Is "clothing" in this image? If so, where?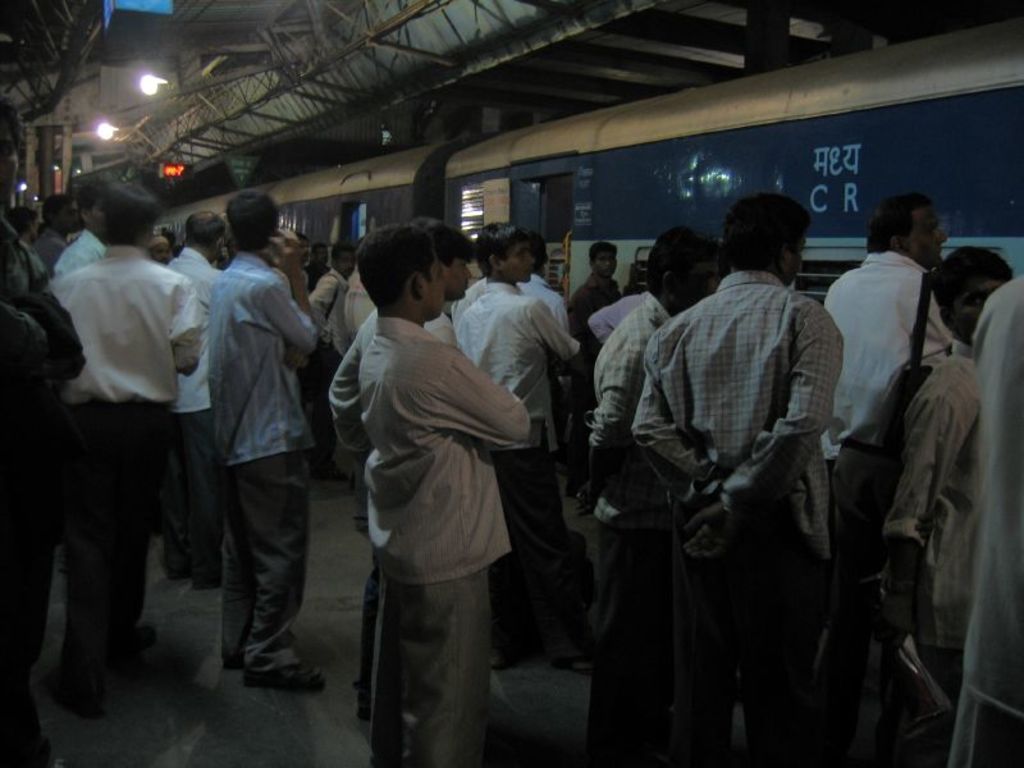
Yes, at x1=567 y1=264 x2=616 y2=358.
